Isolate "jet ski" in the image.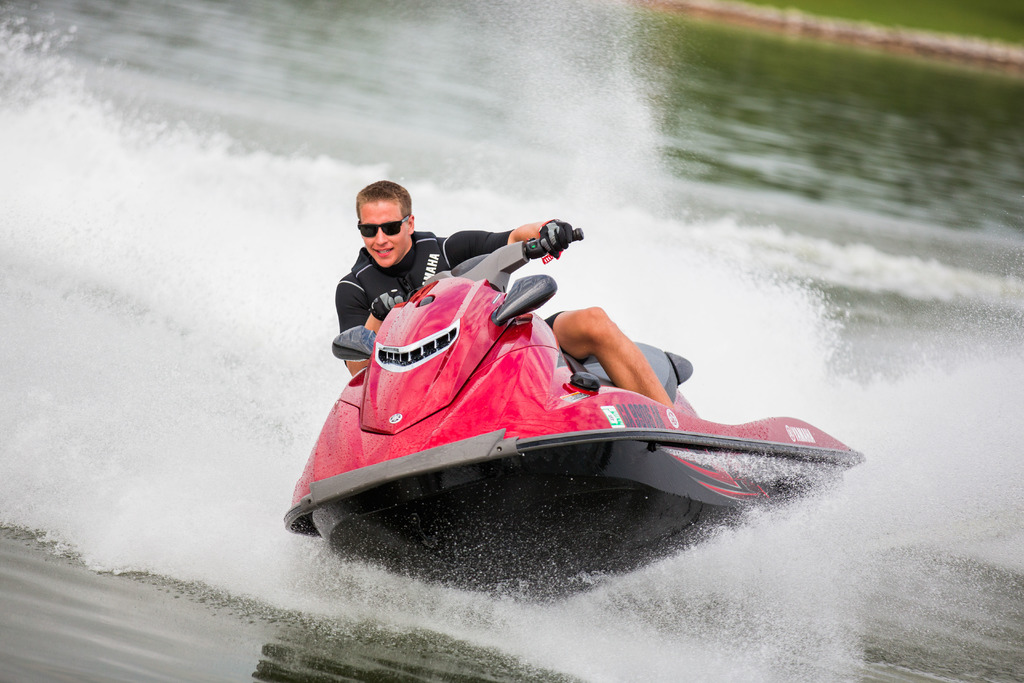
Isolated region: x1=280 y1=220 x2=870 y2=605.
